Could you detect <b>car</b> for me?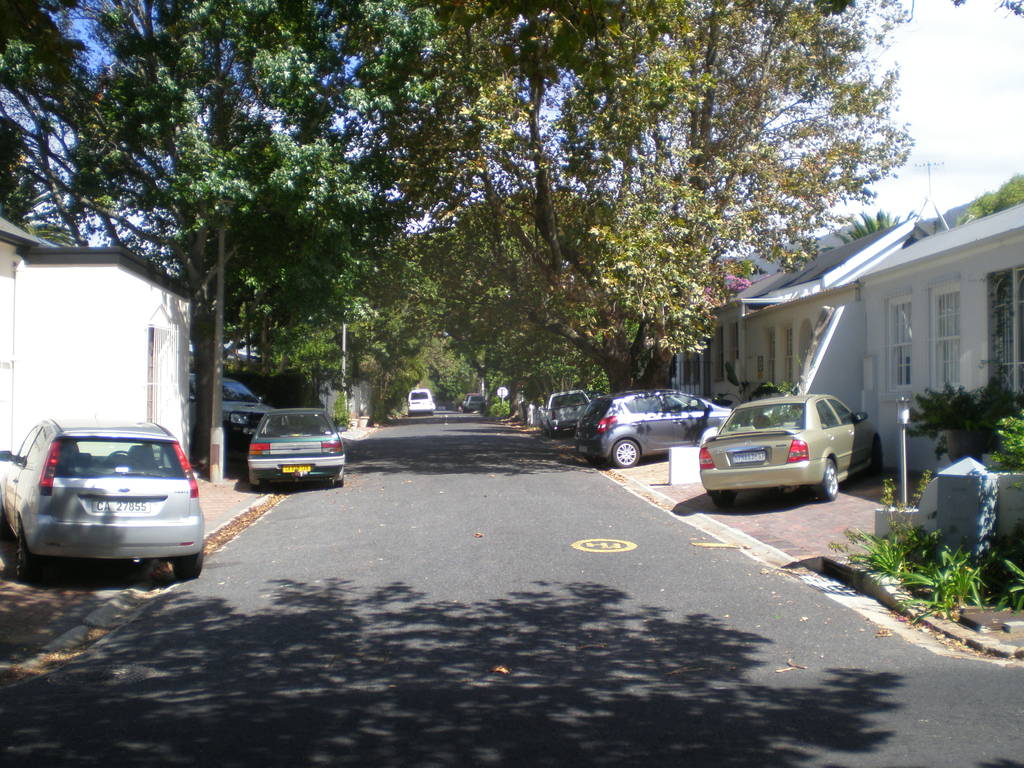
Detection result: box=[694, 387, 887, 507].
